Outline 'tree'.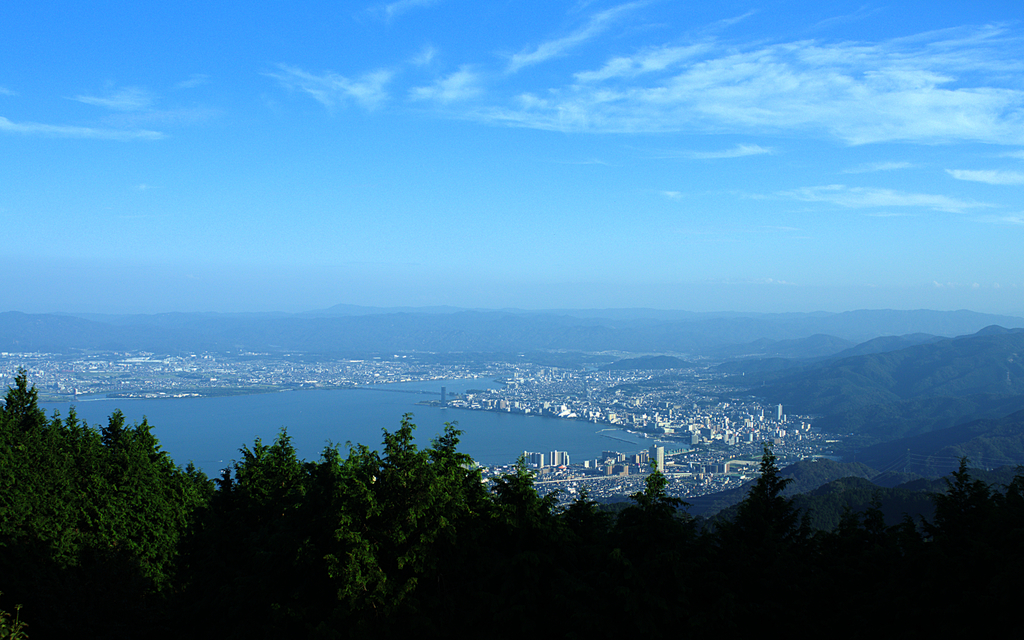
Outline: box(947, 460, 1011, 547).
